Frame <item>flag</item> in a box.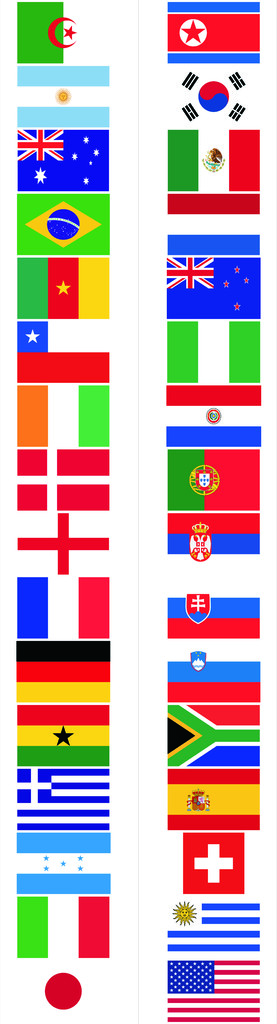
left=160, top=706, right=268, bottom=769.
